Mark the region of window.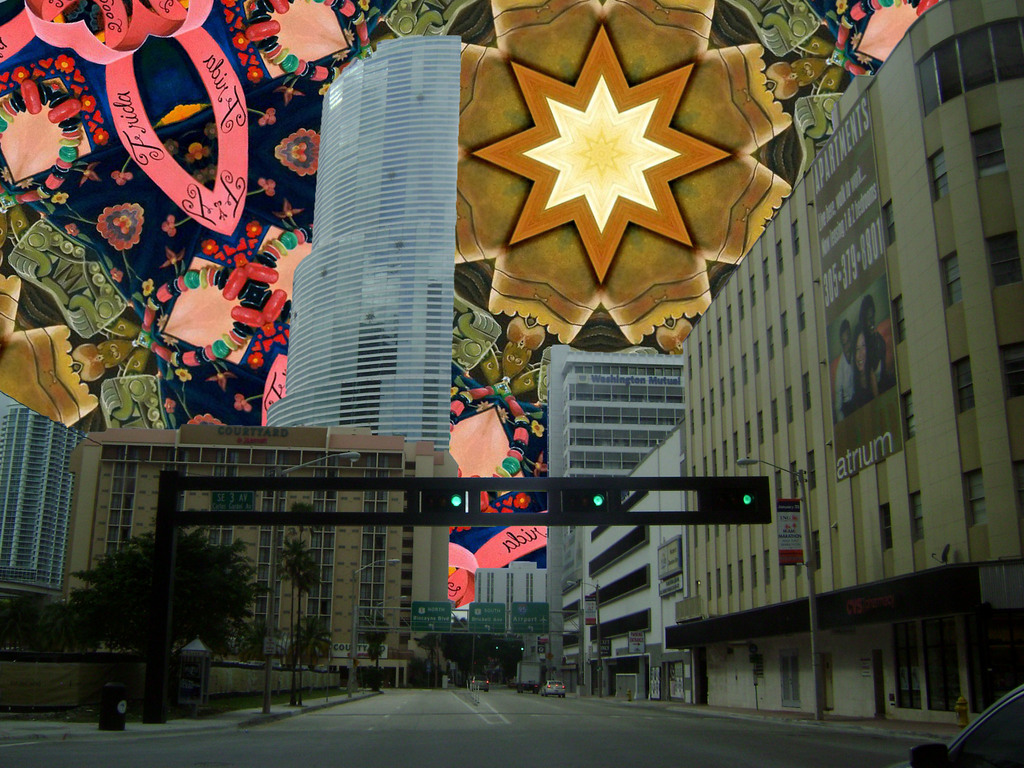
Region: rect(901, 391, 915, 437).
